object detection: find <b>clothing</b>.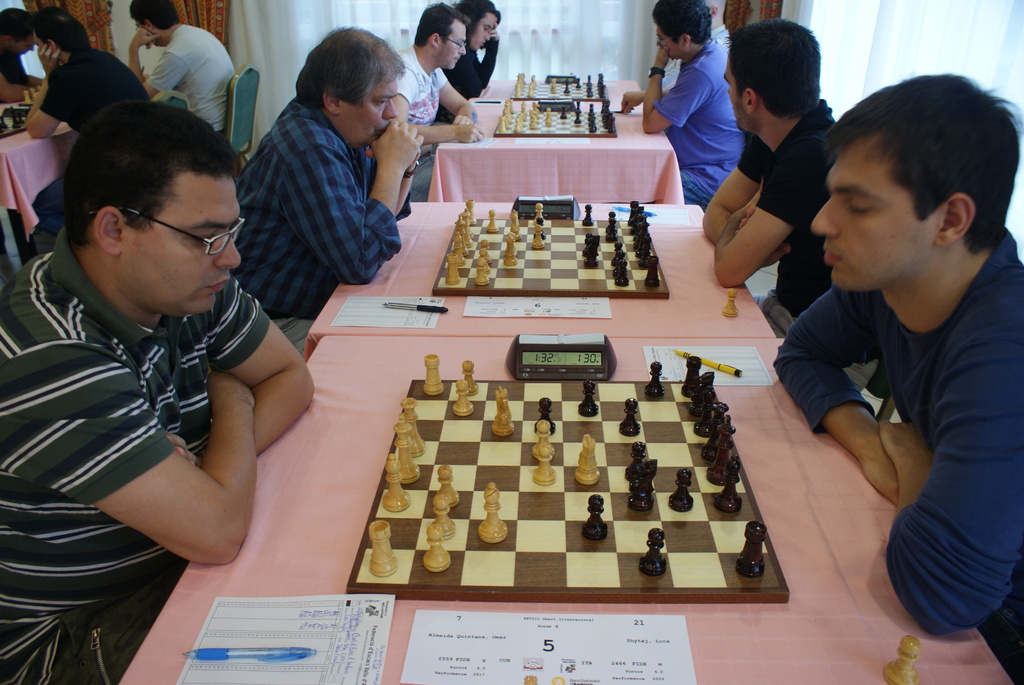
BBox(735, 100, 844, 335).
